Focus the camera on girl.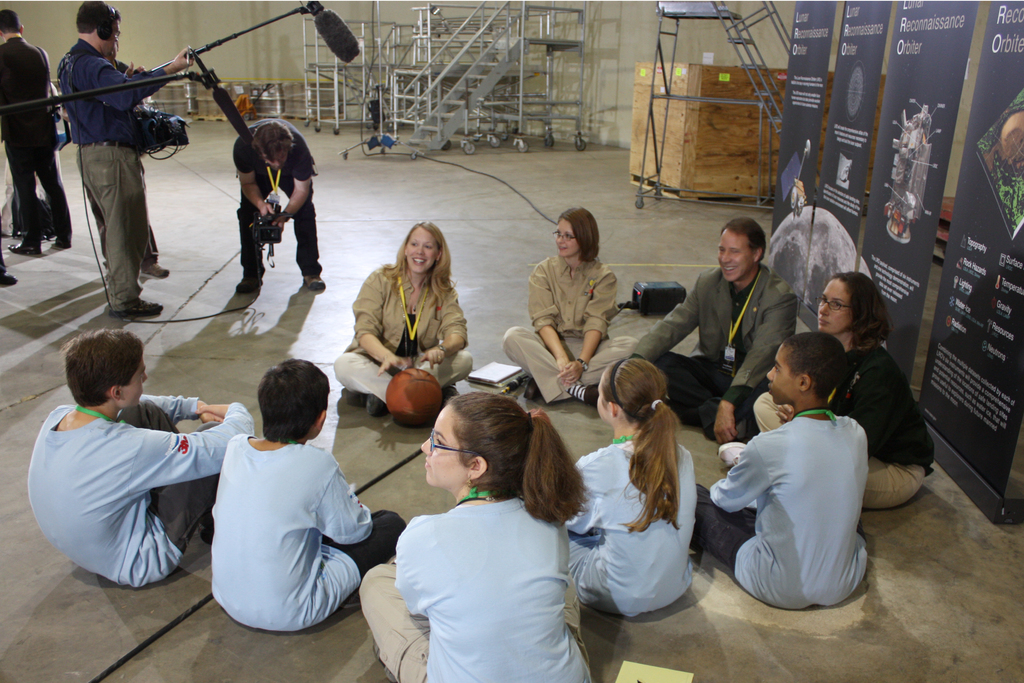
Focus region: bbox(362, 374, 608, 682).
